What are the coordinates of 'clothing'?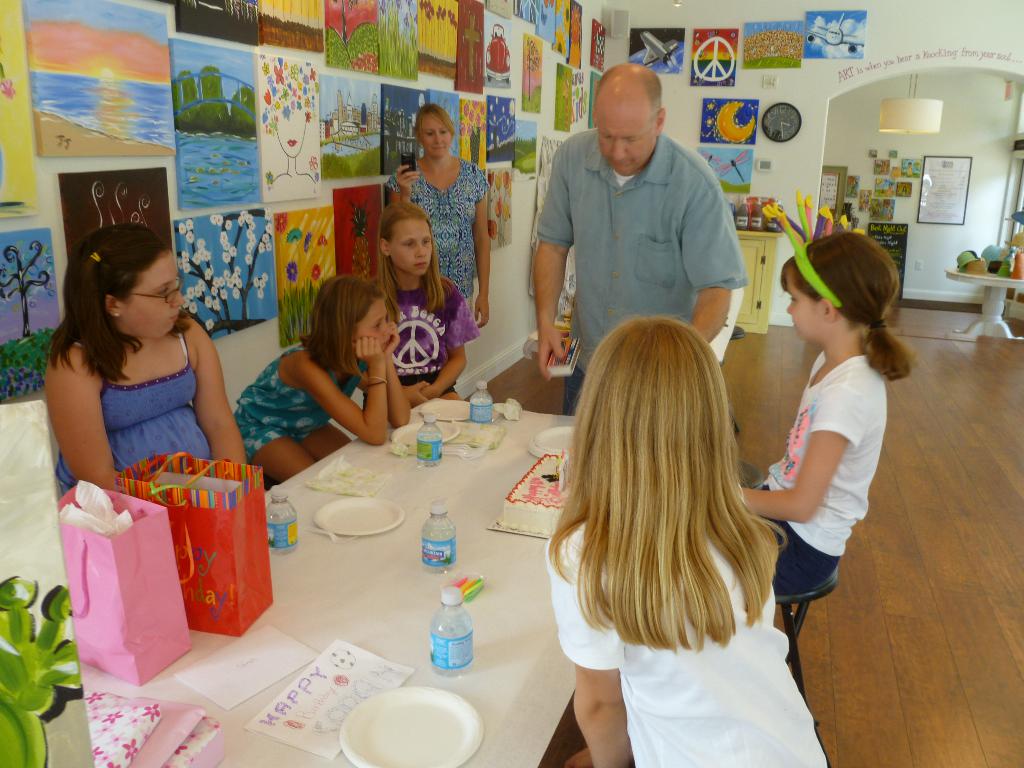
locate(360, 272, 481, 413).
